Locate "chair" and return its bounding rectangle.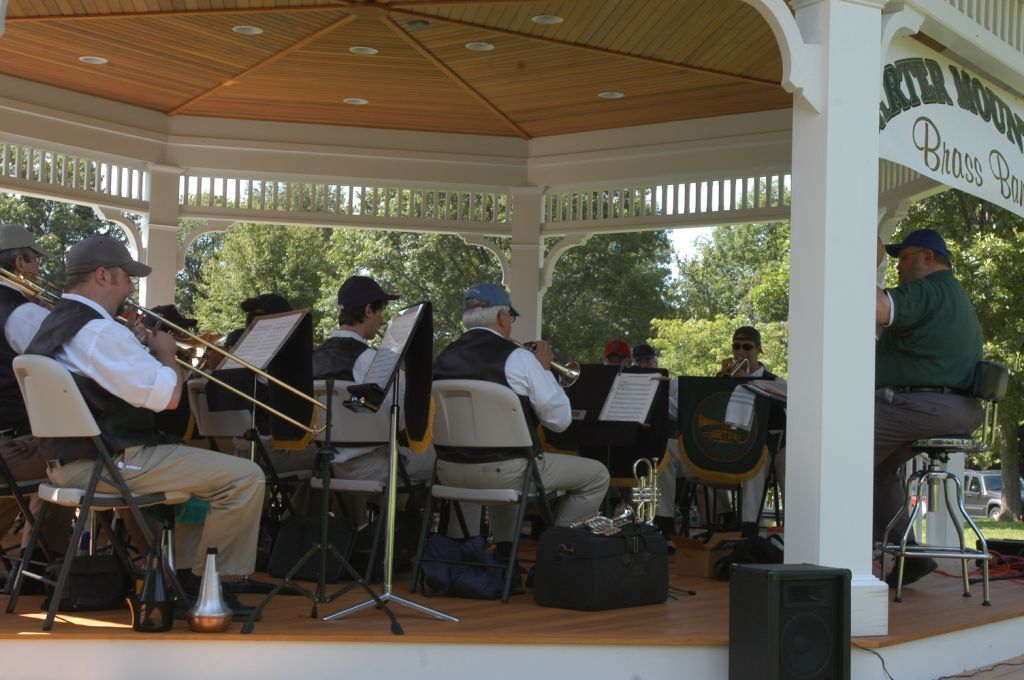
<box>190,377,408,643</box>.
